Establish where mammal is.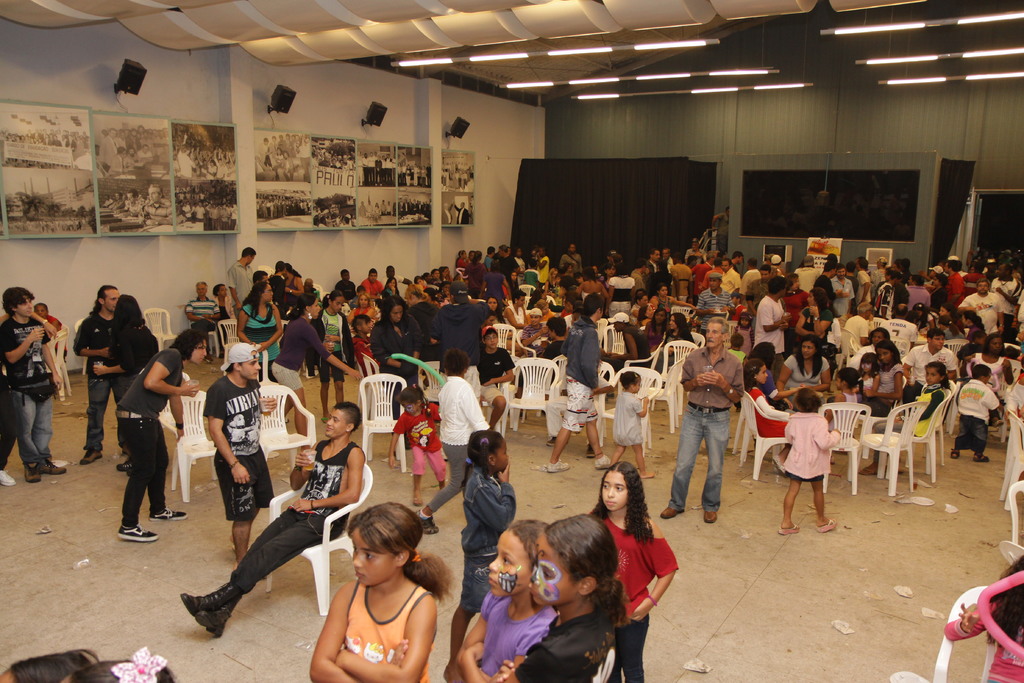
Established at crop(0, 370, 24, 482).
